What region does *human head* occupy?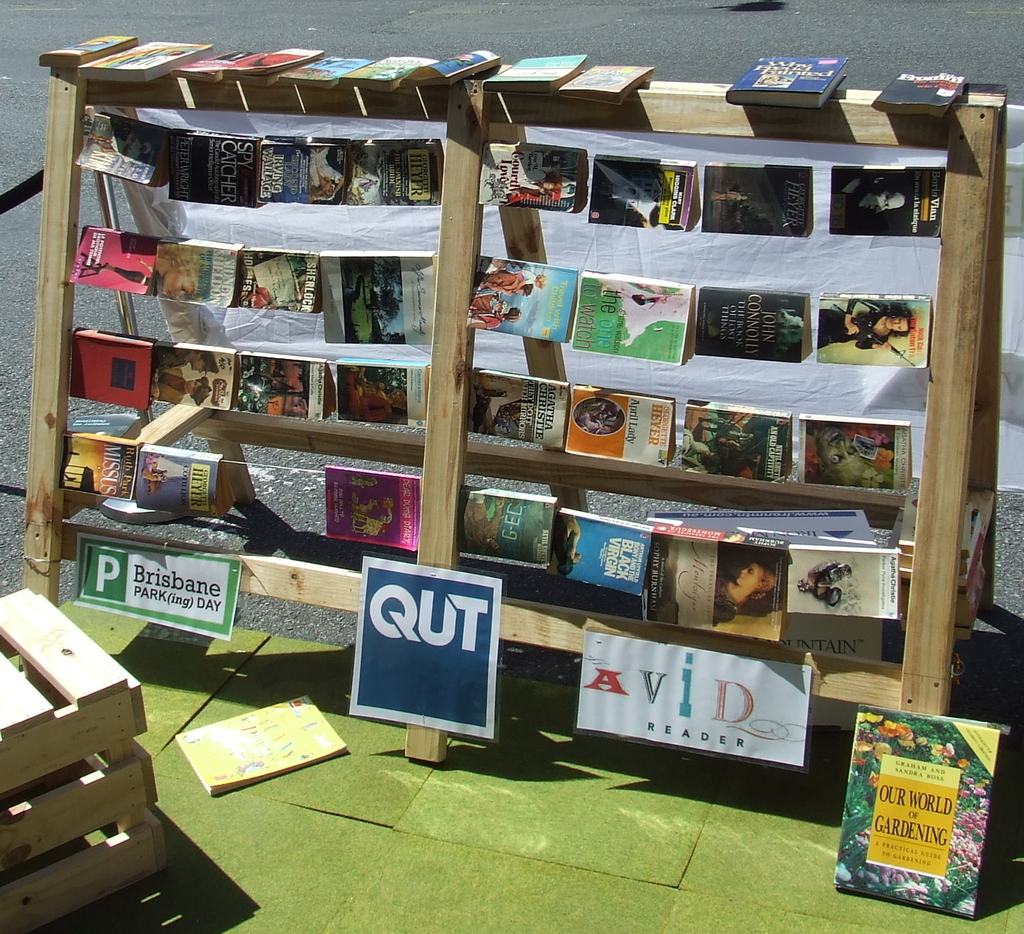
<region>733, 563, 774, 593</region>.
